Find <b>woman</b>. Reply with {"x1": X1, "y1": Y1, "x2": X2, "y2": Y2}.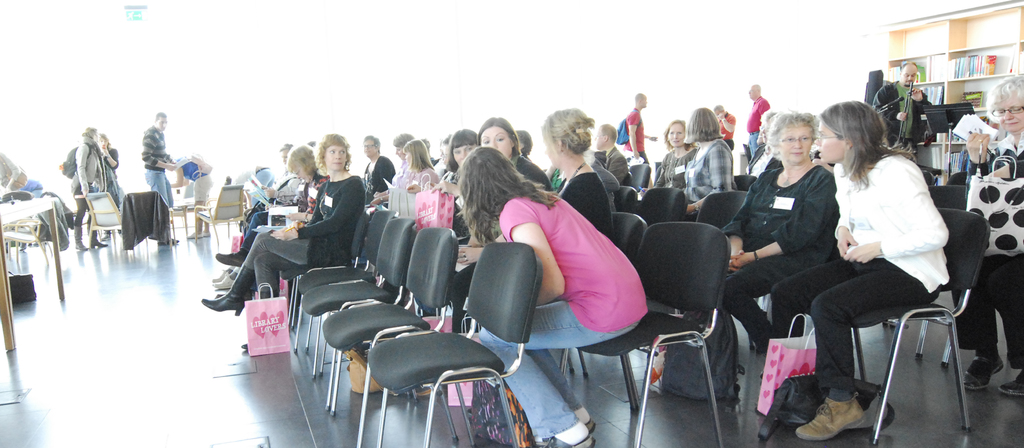
{"x1": 814, "y1": 86, "x2": 961, "y2": 428}.
